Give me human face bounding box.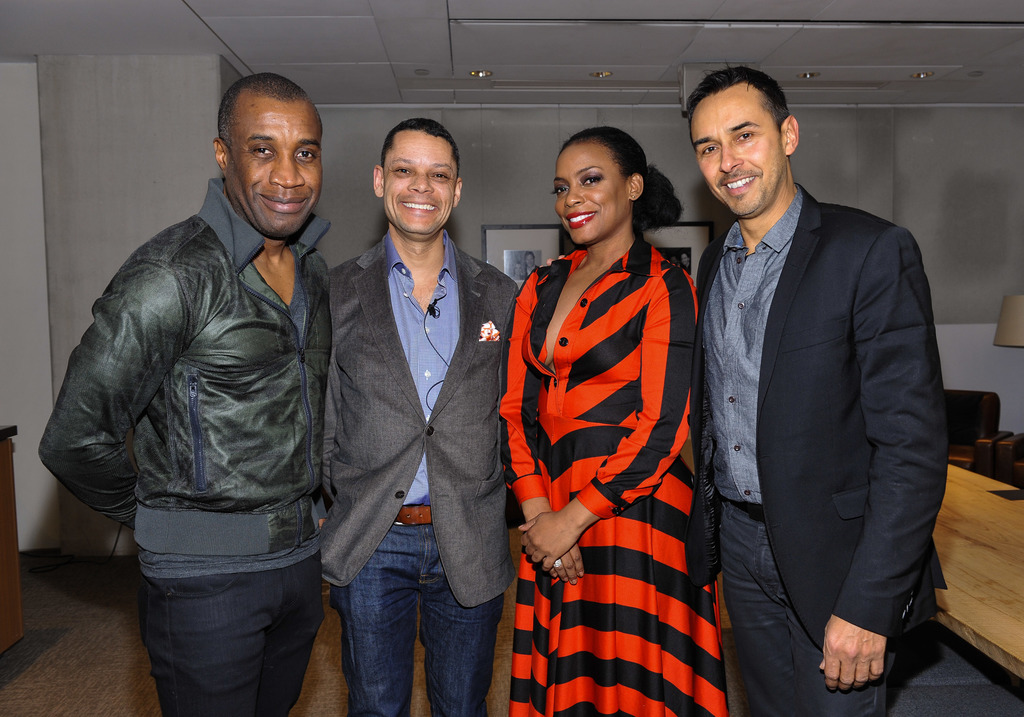
381, 129, 460, 232.
